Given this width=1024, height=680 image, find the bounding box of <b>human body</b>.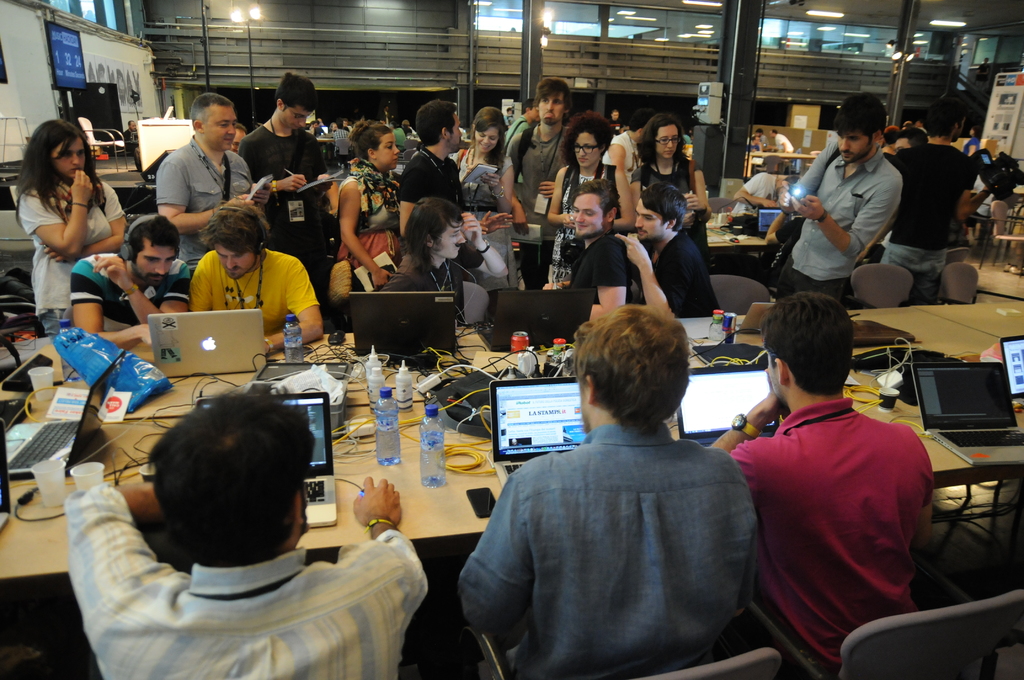
<box>543,109,637,286</box>.
